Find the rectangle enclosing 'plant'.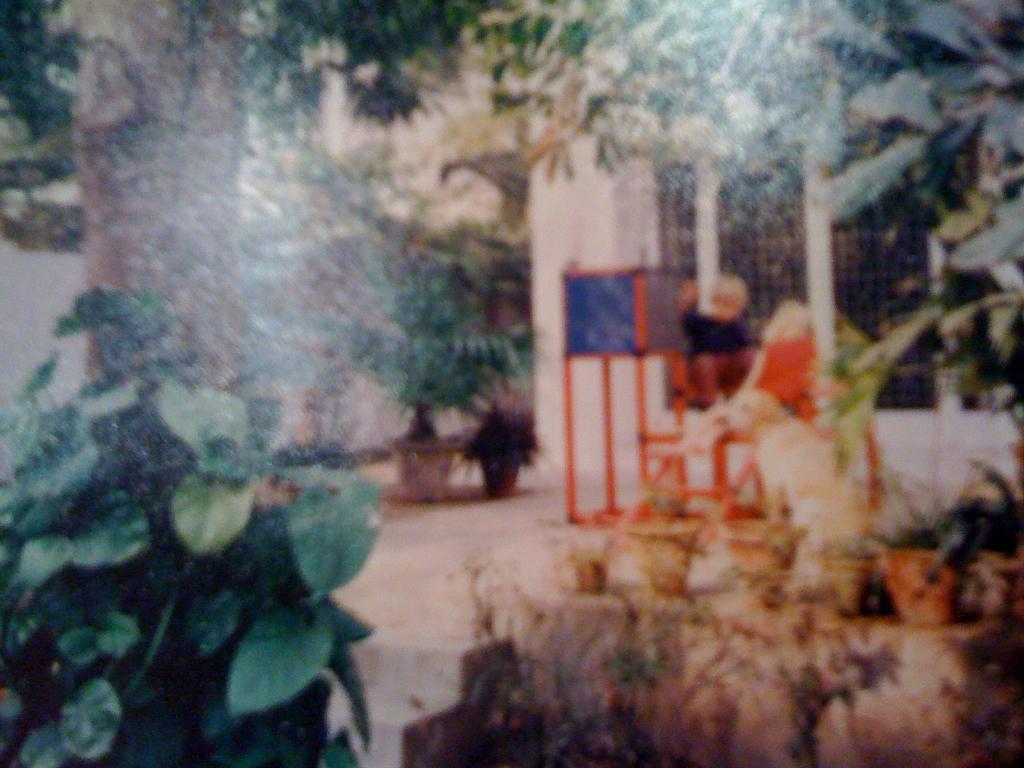
box=[340, 239, 537, 425].
